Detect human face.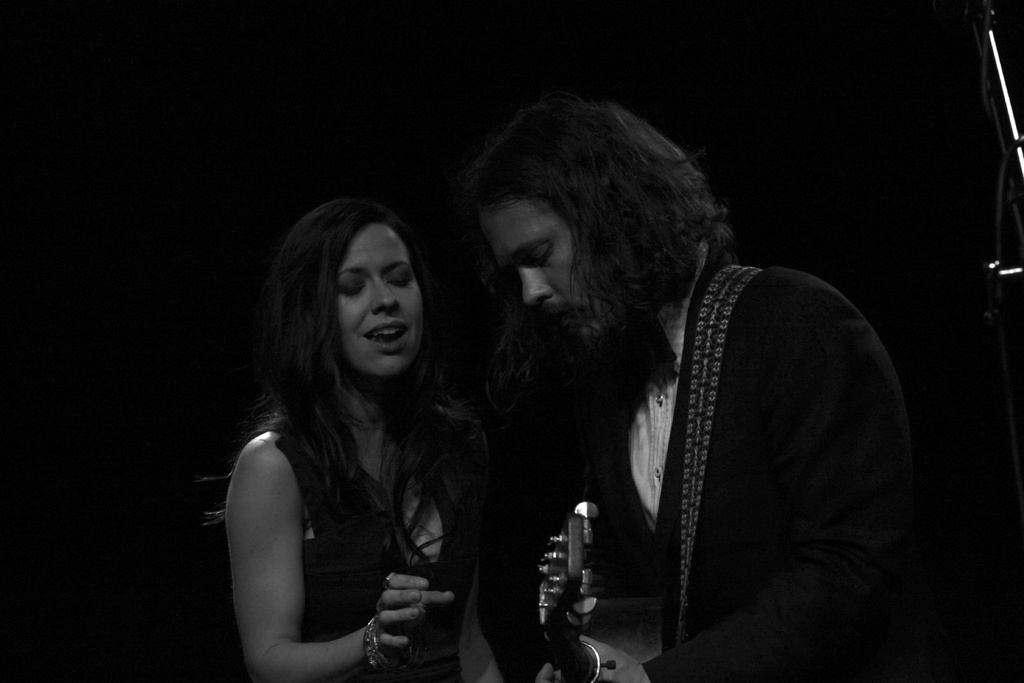
Detected at <bbox>338, 223, 426, 373</bbox>.
